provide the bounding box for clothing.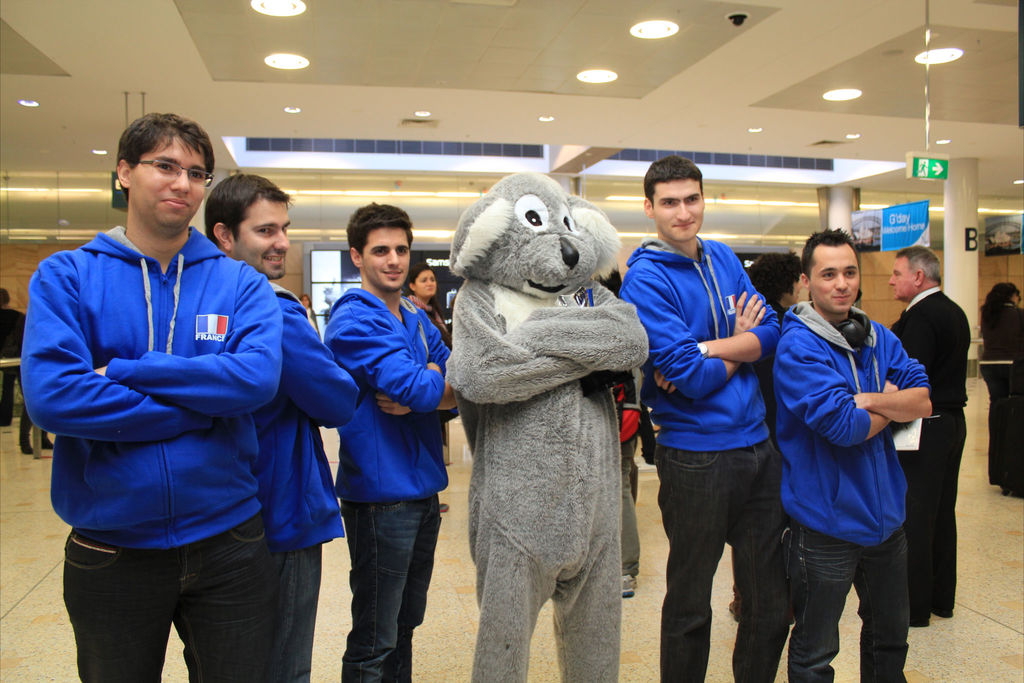
(0, 306, 25, 422).
